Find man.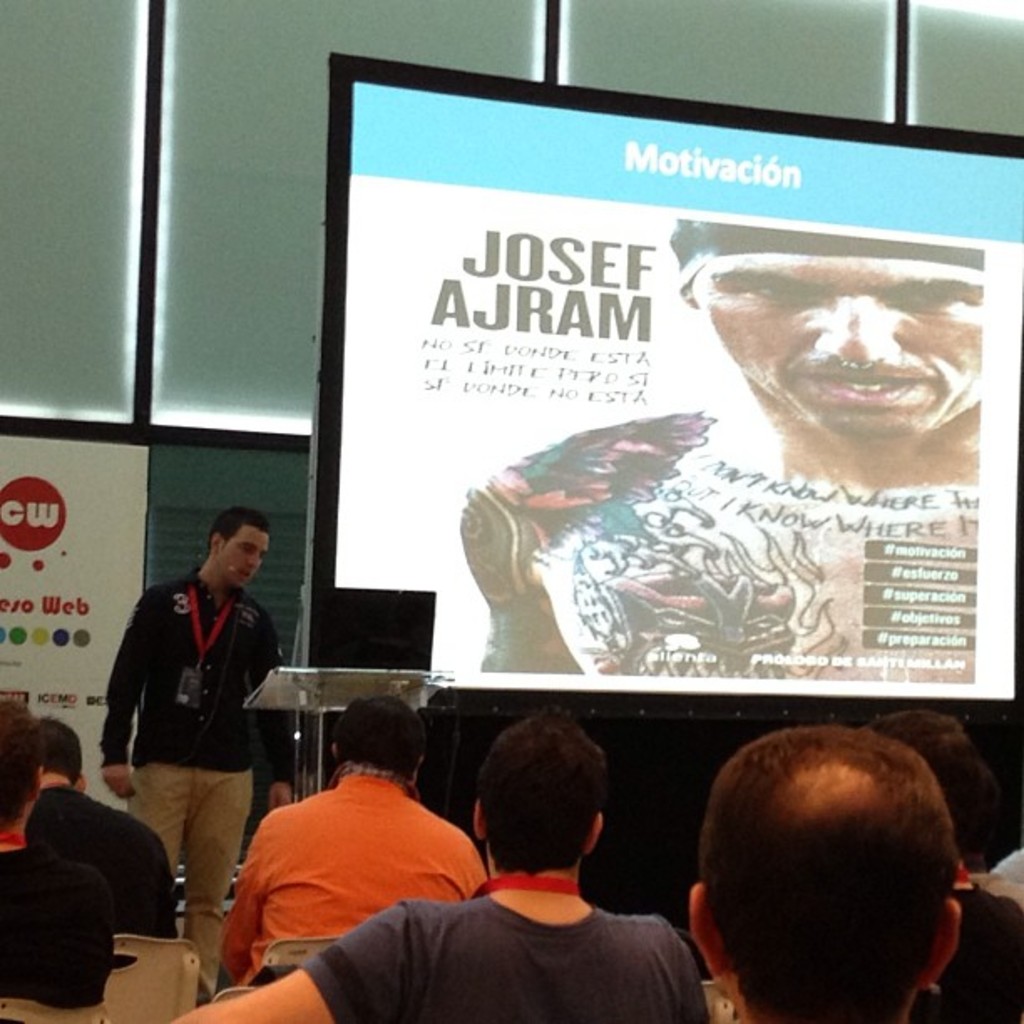
25, 706, 179, 960.
